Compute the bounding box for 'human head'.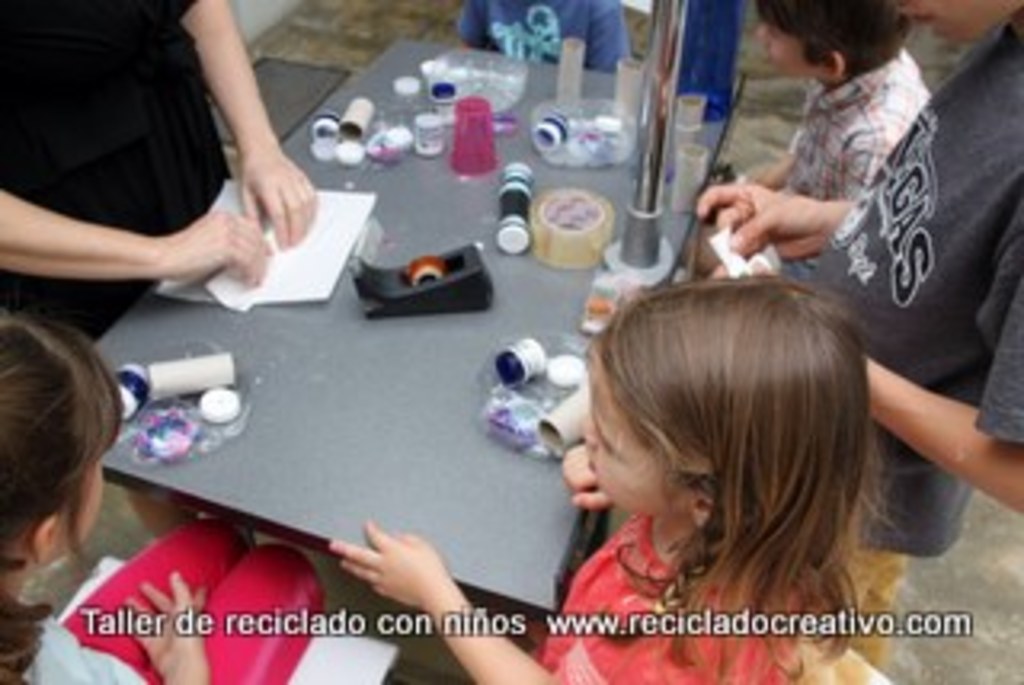
rect(752, 0, 896, 70).
